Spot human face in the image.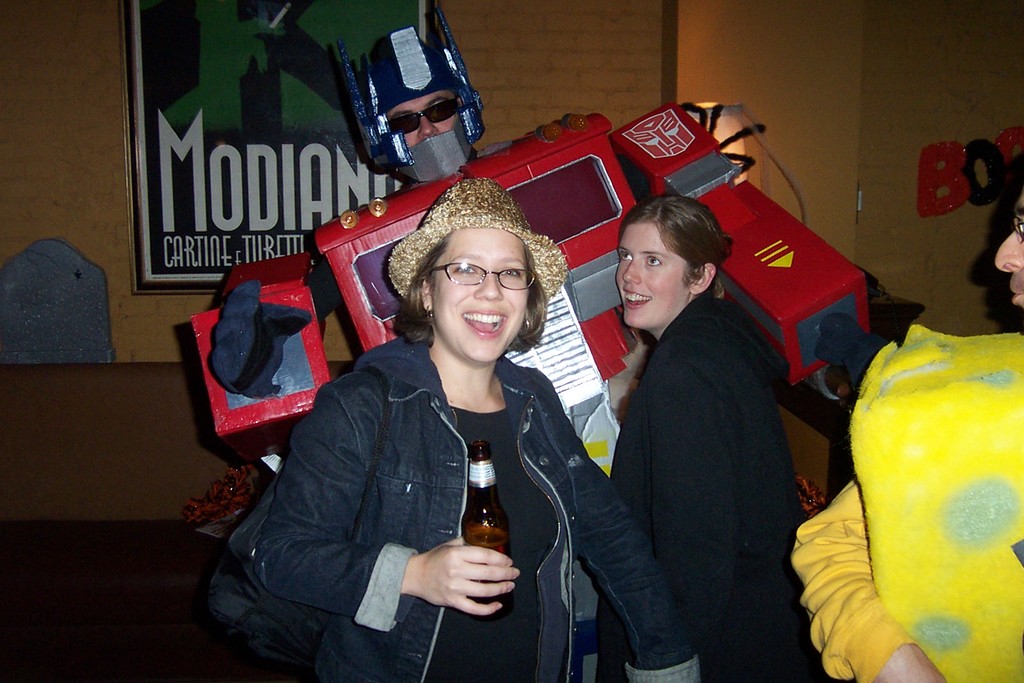
human face found at pyautogui.locateOnScreen(991, 197, 1023, 311).
